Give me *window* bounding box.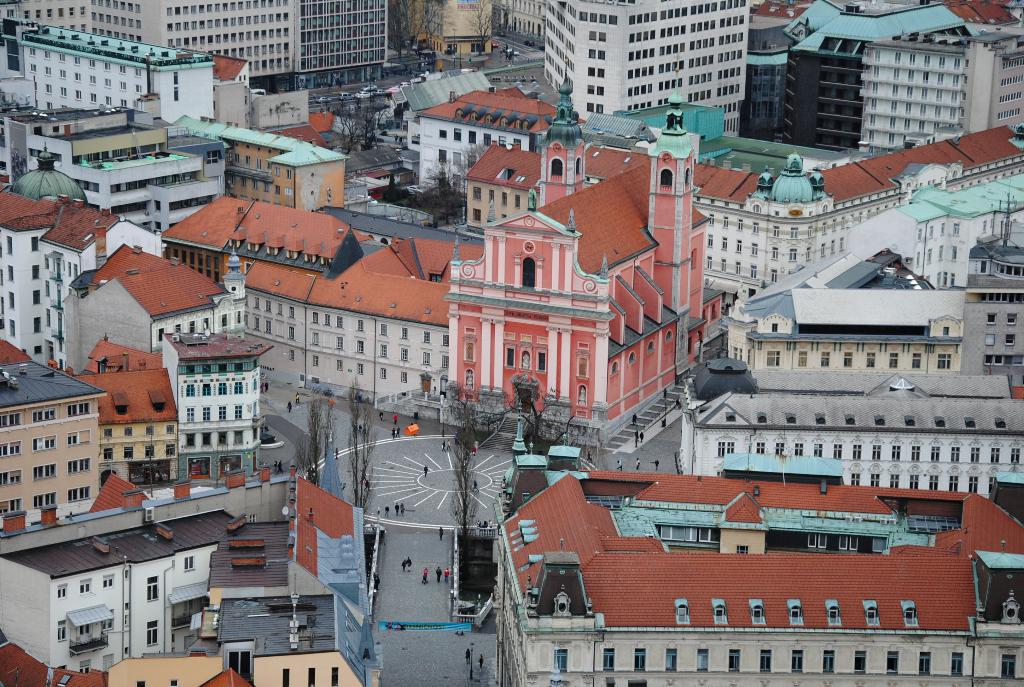
x1=660, y1=649, x2=682, y2=674.
